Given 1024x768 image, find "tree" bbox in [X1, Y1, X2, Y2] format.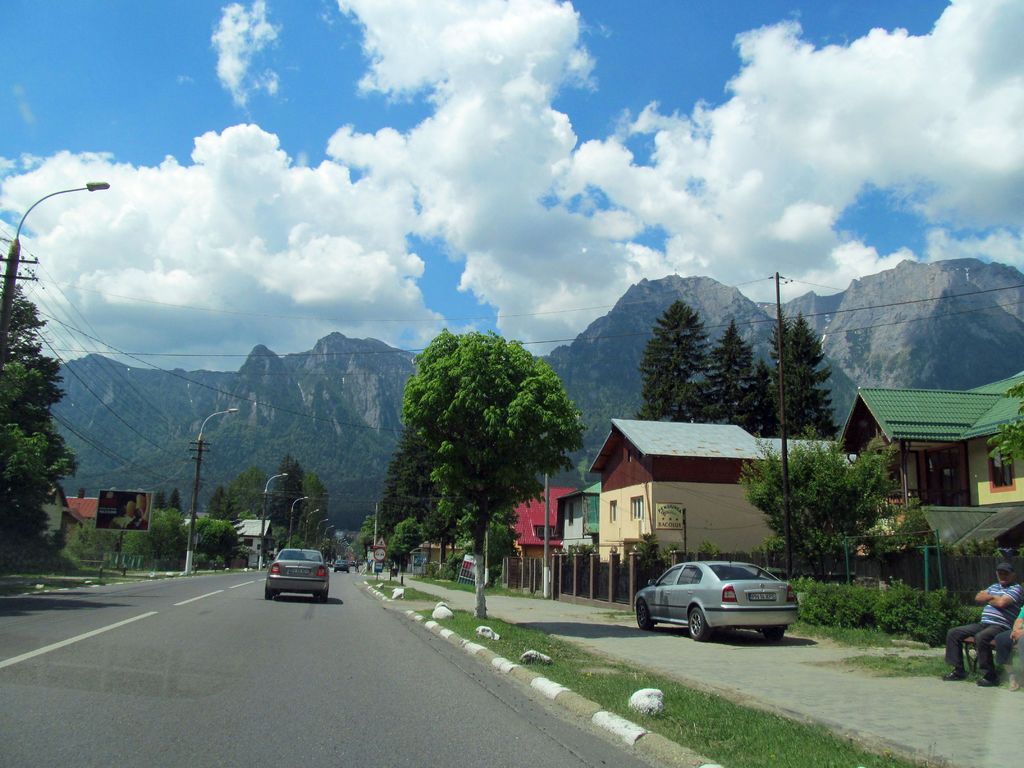
[404, 331, 596, 621].
